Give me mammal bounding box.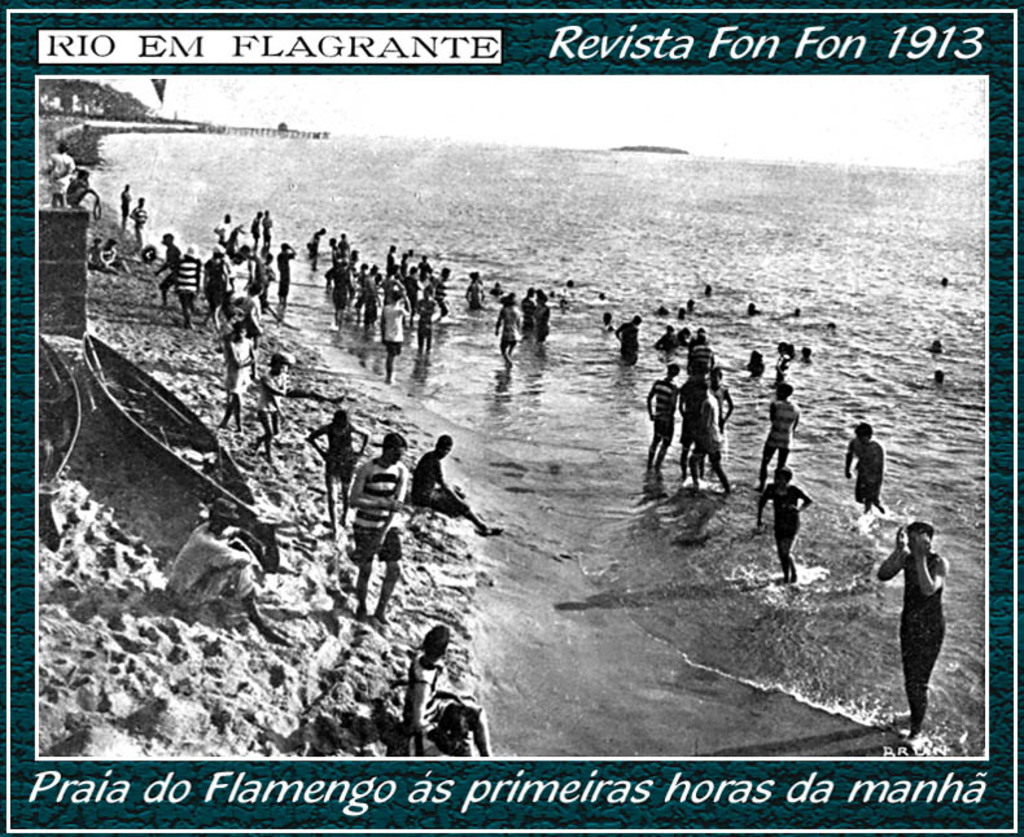
x1=701 y1=277 x2=710 y2=301.
